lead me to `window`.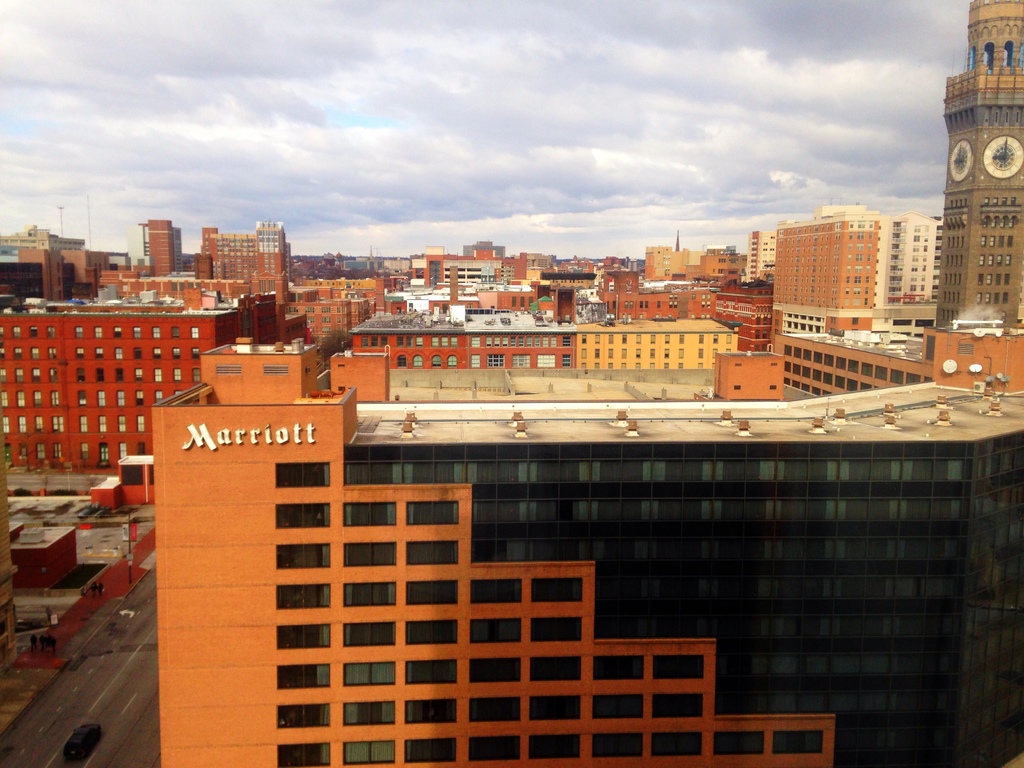
Lead to <box>339,540,401,567</box>.
